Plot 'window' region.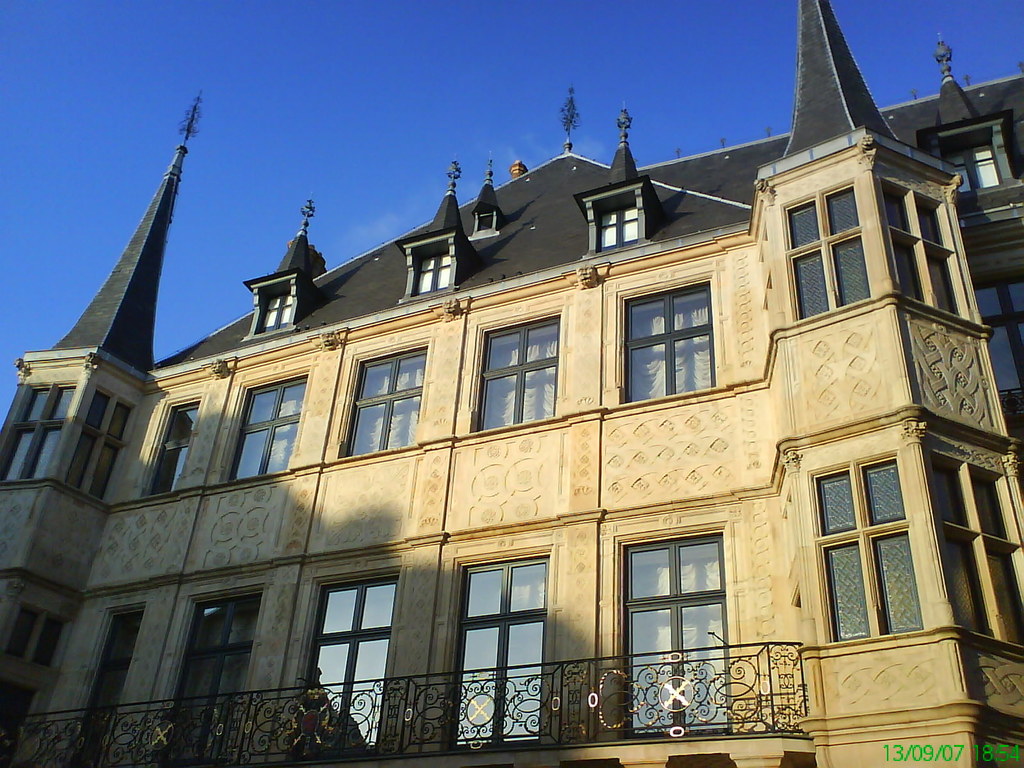
Plotted at crop(778, 180, 874, 322).
